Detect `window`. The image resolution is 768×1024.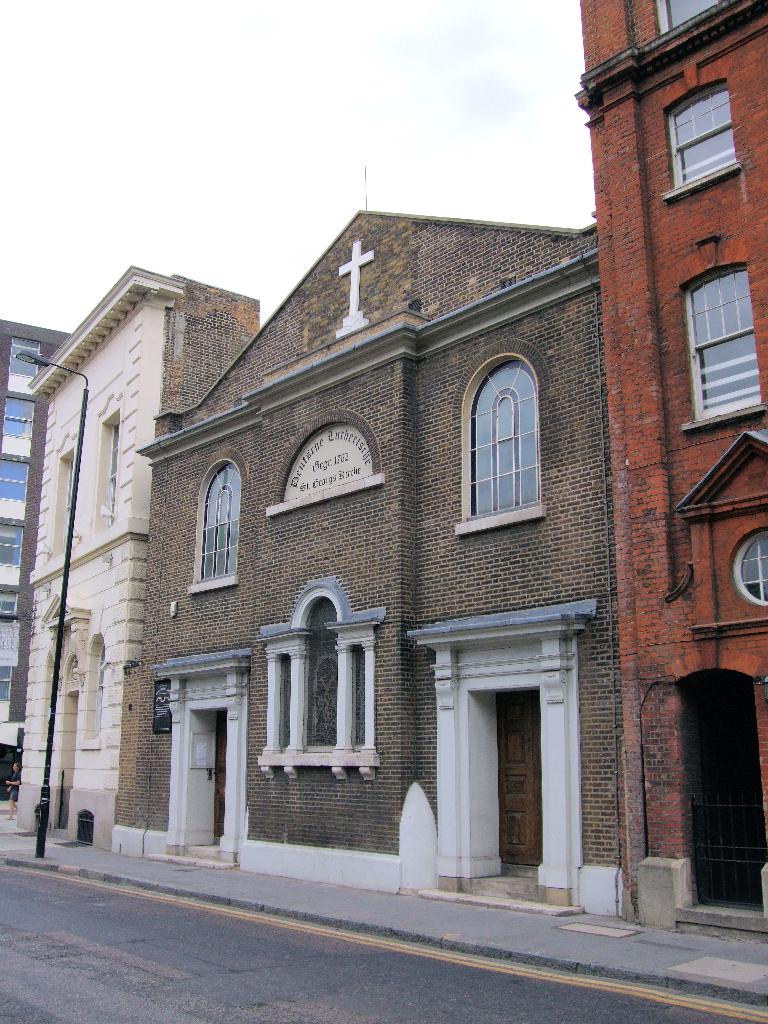
[left=10, top=327, right=45, bottom=372].
